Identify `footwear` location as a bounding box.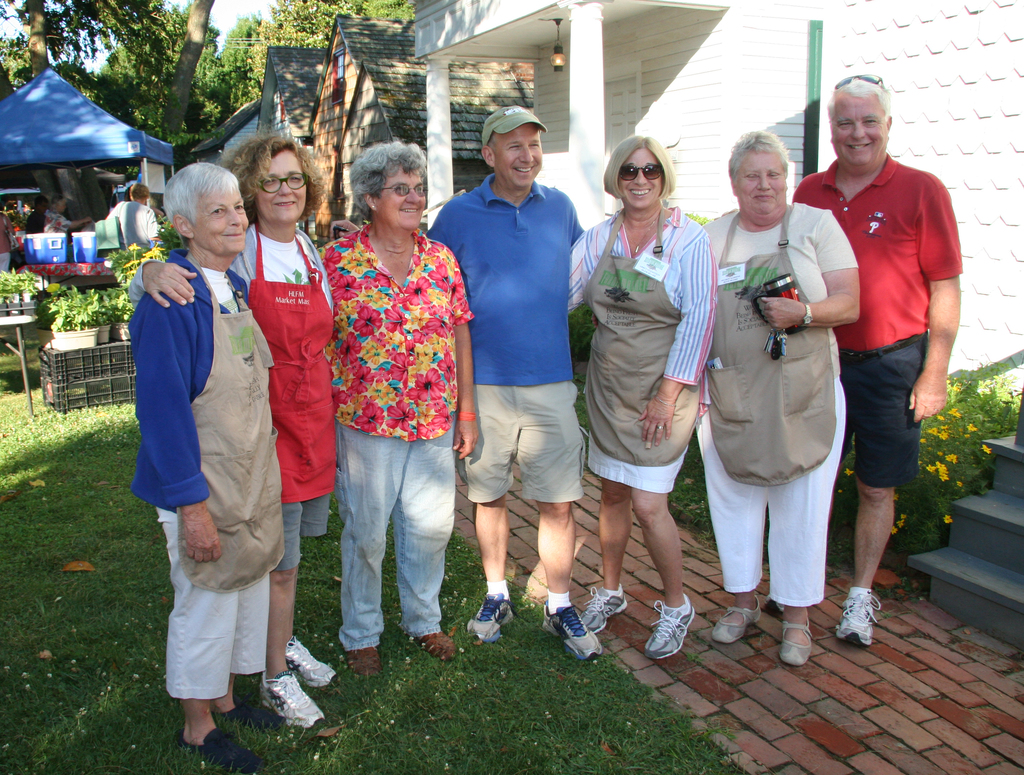
select_region(180, 728, 265, 771).
